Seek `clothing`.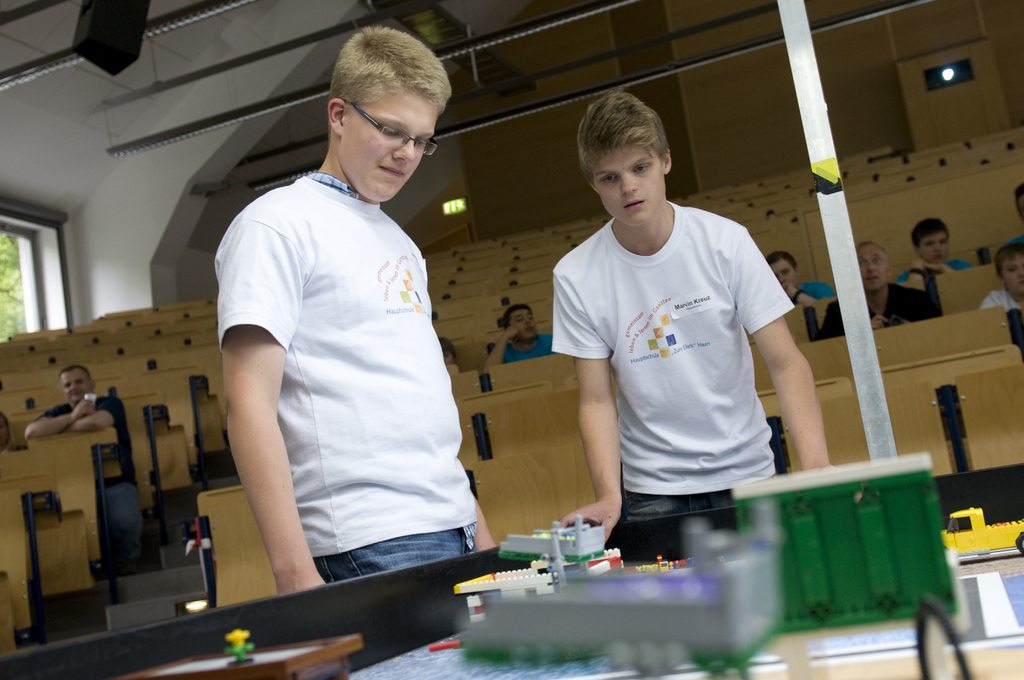
select_region(815, 282, 940, 339).
